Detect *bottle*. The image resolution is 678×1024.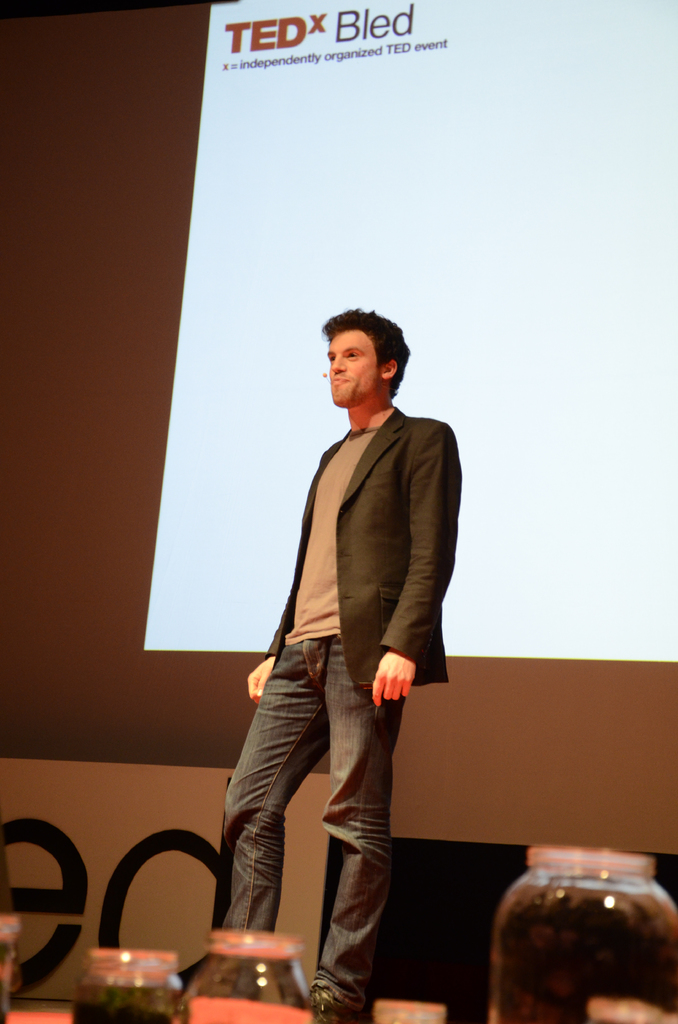
[0, 909, 26, 1023].
